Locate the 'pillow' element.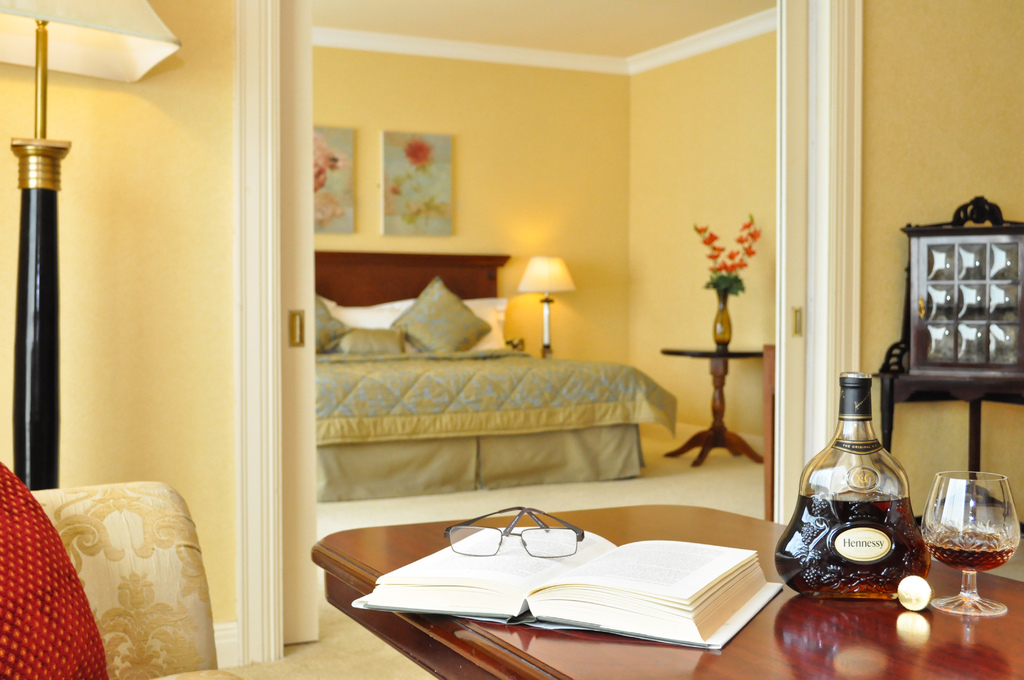
Element bbox: 393:275:492:352.
